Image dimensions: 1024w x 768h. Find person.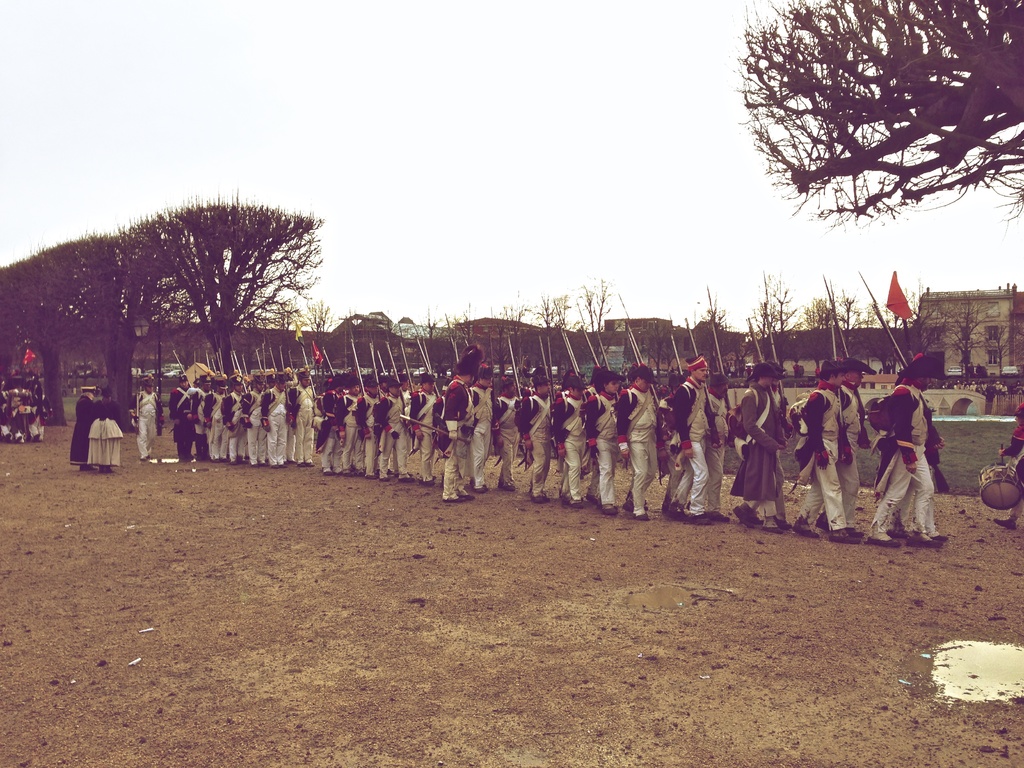
bbox=[437, 343, 476, 508].
